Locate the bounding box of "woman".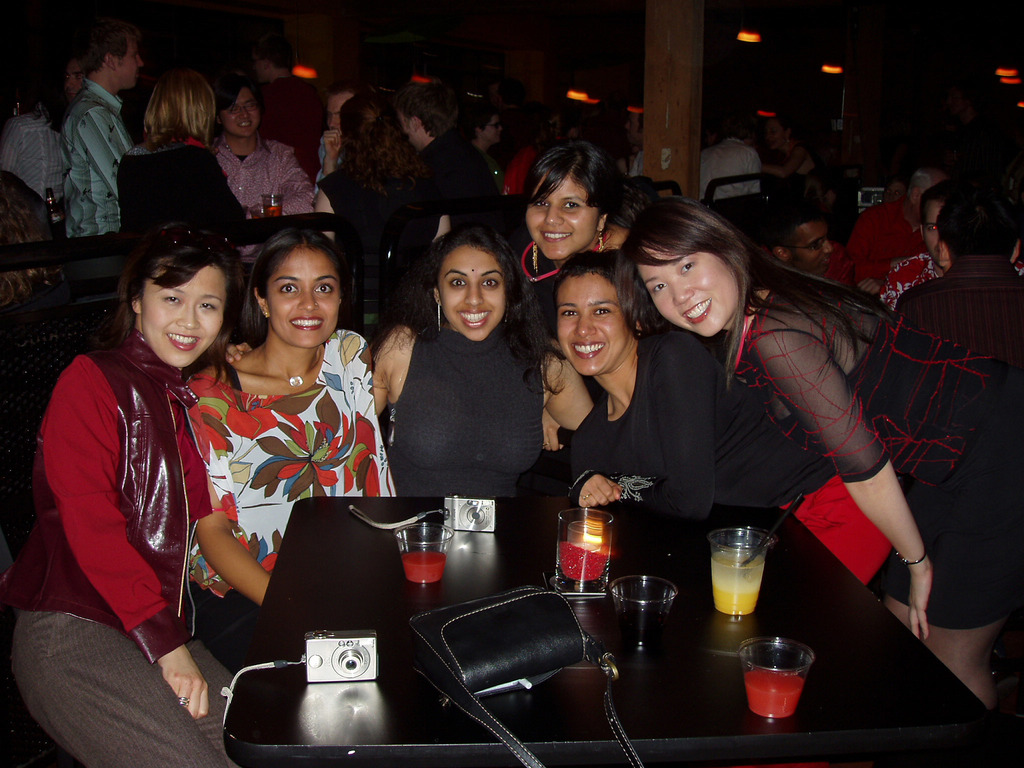
Bounding box: [481, 104, 506, 172].
